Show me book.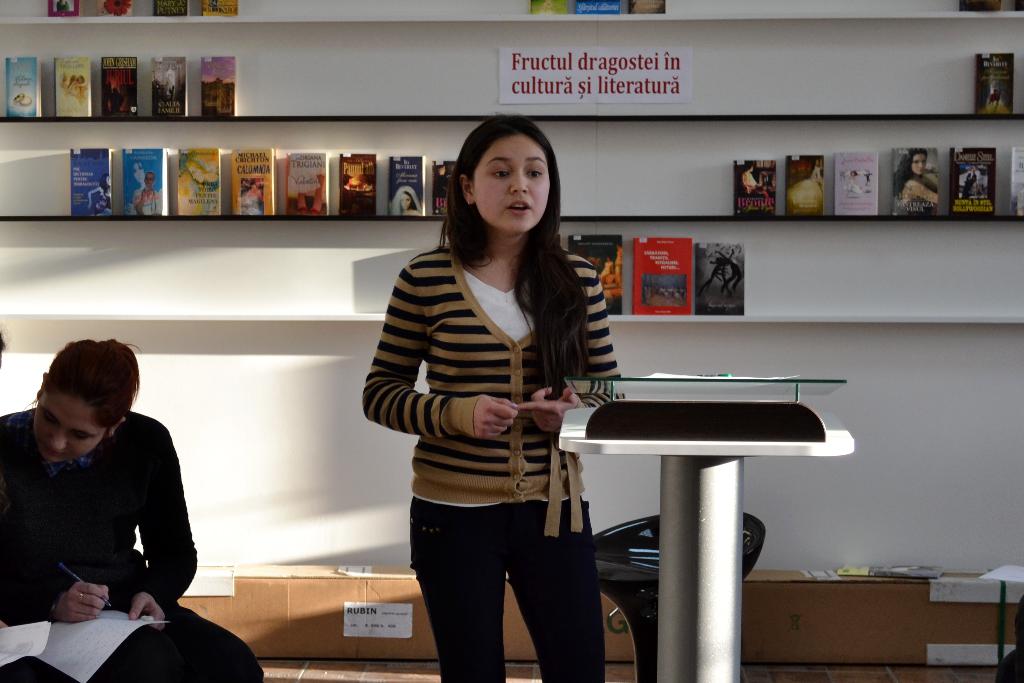
book is here: select_region(56, 52, 94, 117).
